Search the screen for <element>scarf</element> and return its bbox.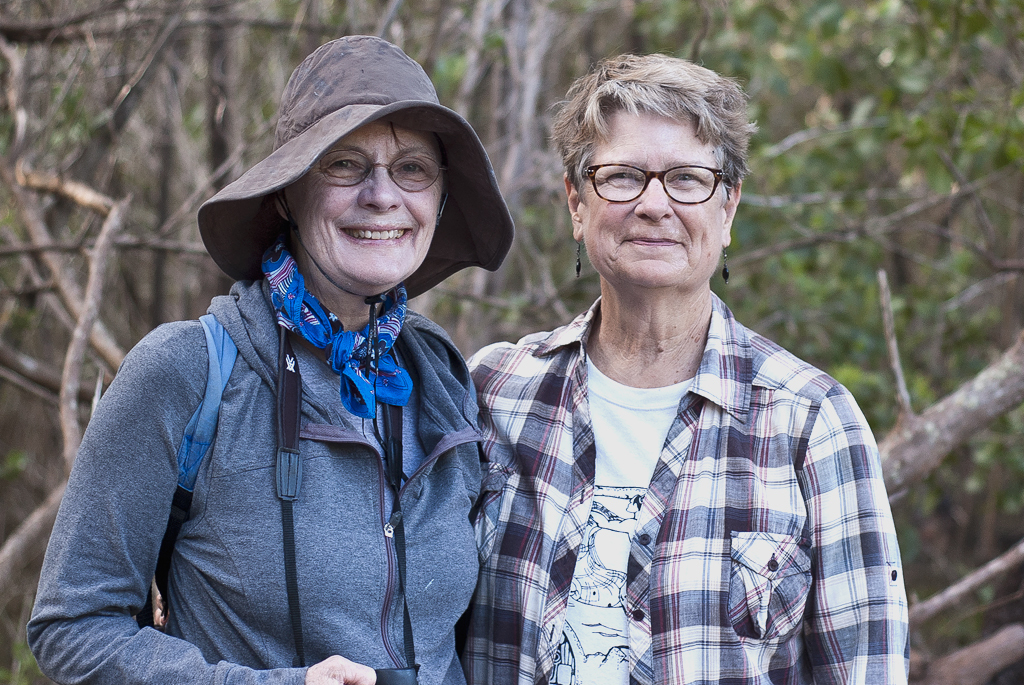
Found: 255:229:411:419.
